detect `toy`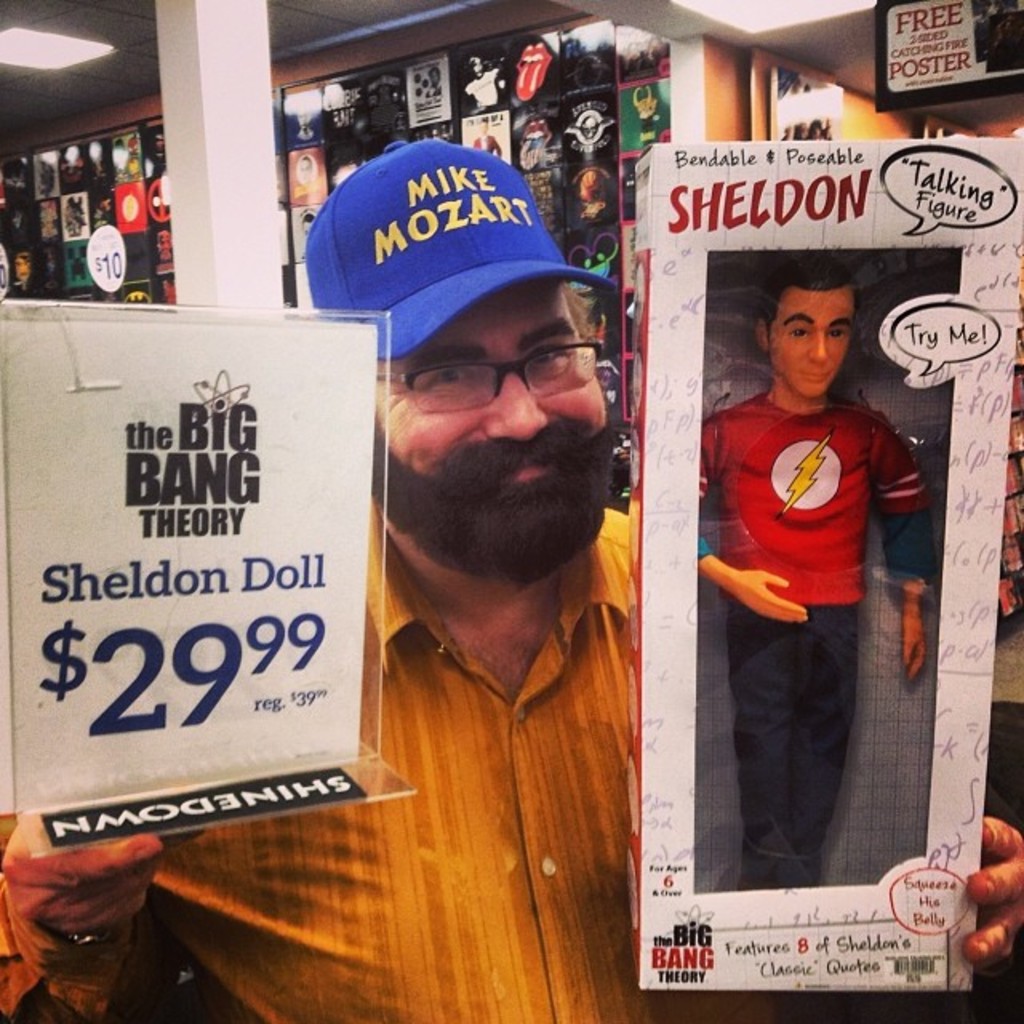
[x1=582, y1=152, x2=621, y2=229]
